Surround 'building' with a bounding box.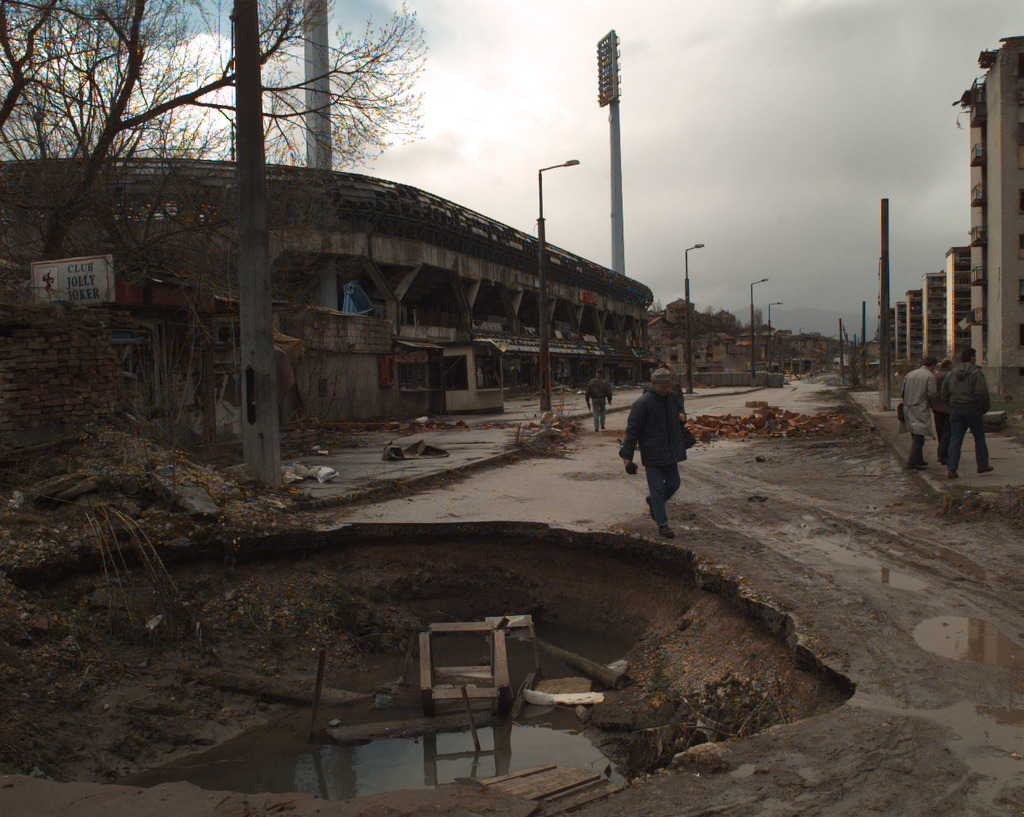
[x1=0, y1=164, x2=644, y2=429].
